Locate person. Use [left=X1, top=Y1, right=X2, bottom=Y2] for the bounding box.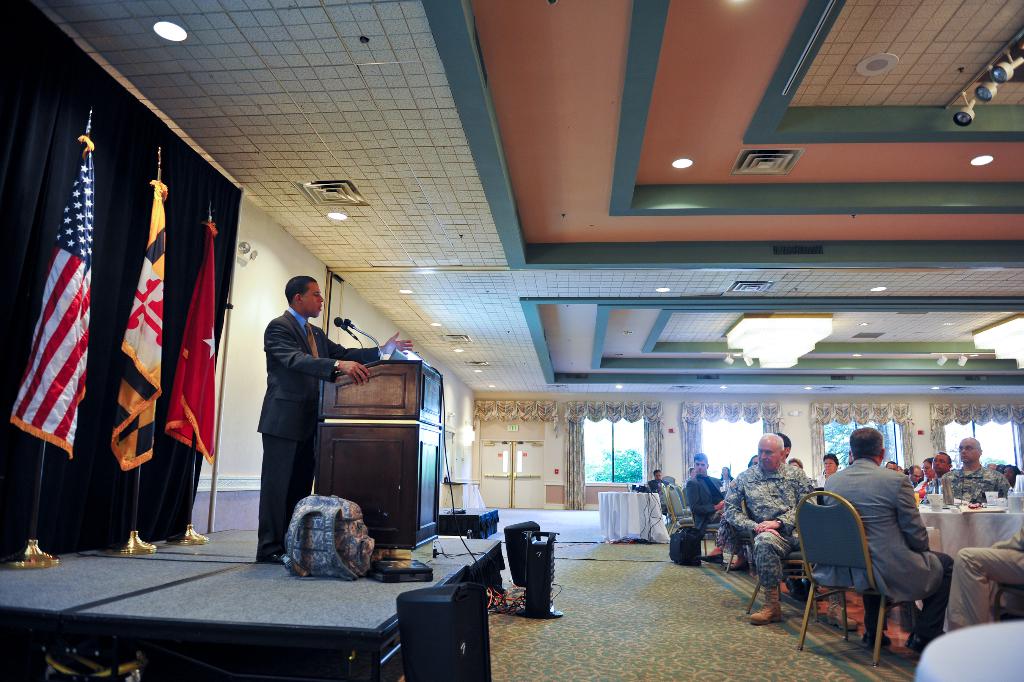
[left=884, top=456, right=898, bottom=470].
